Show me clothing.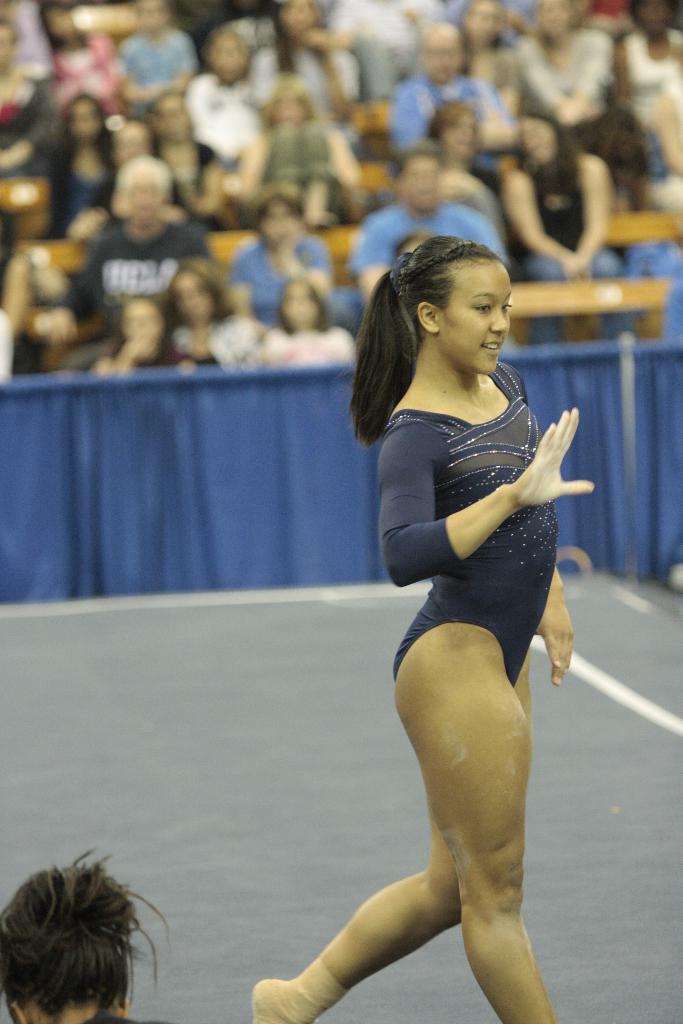
clothing is here: {"x1": 348, "y1": 211, "x2": 506, "y2": 280}.
